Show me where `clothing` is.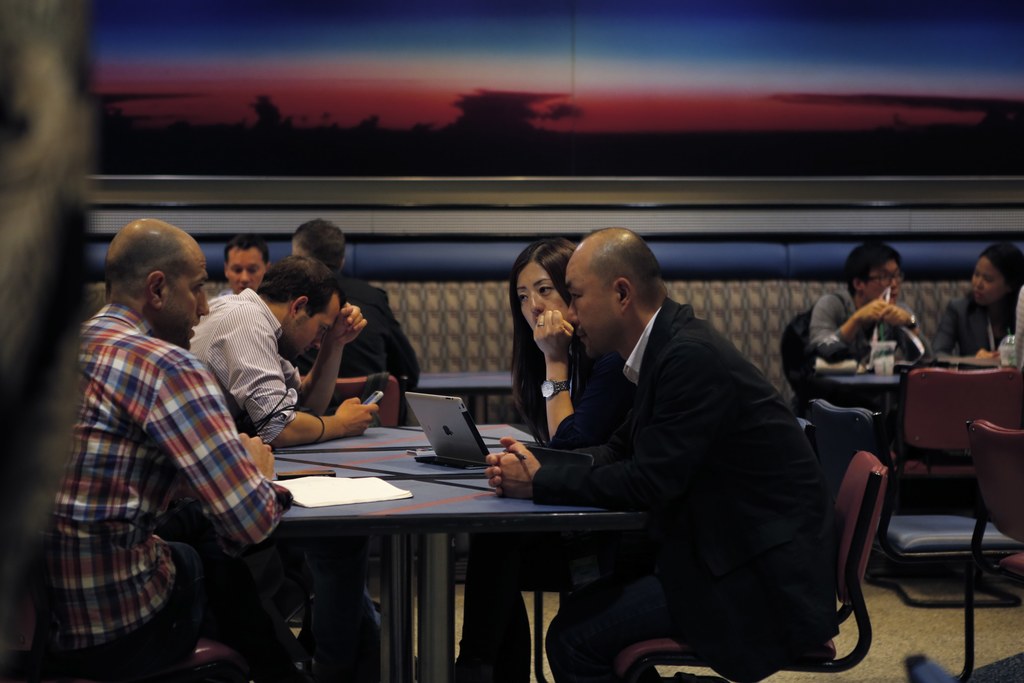
`clothing` is at locate(527, 296, 841, 682).
